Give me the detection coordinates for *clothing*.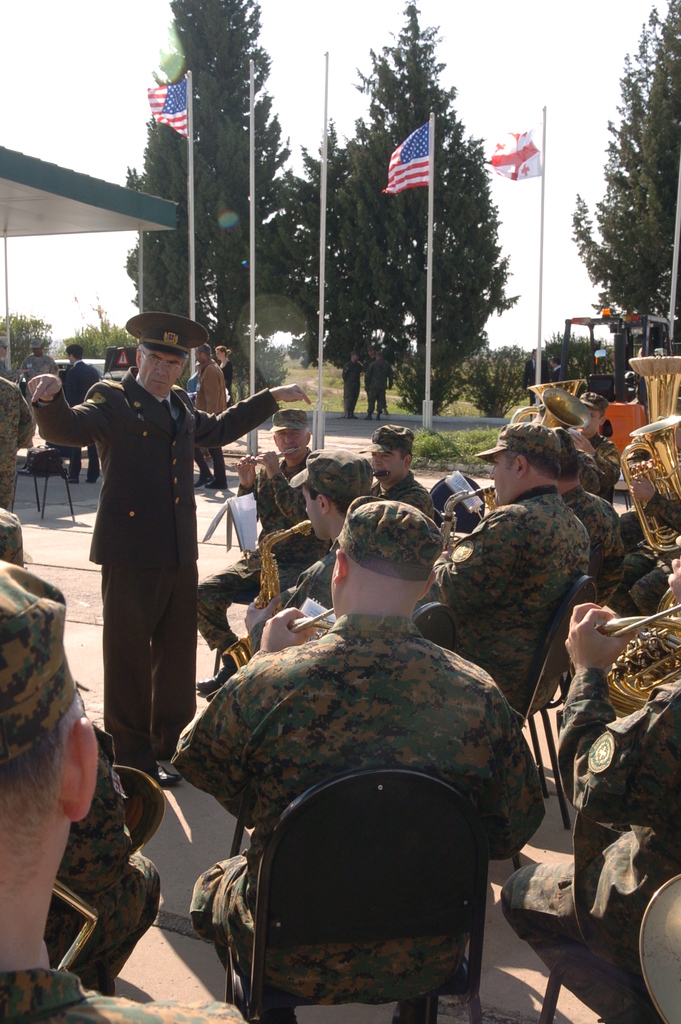
51 317 243 763.
